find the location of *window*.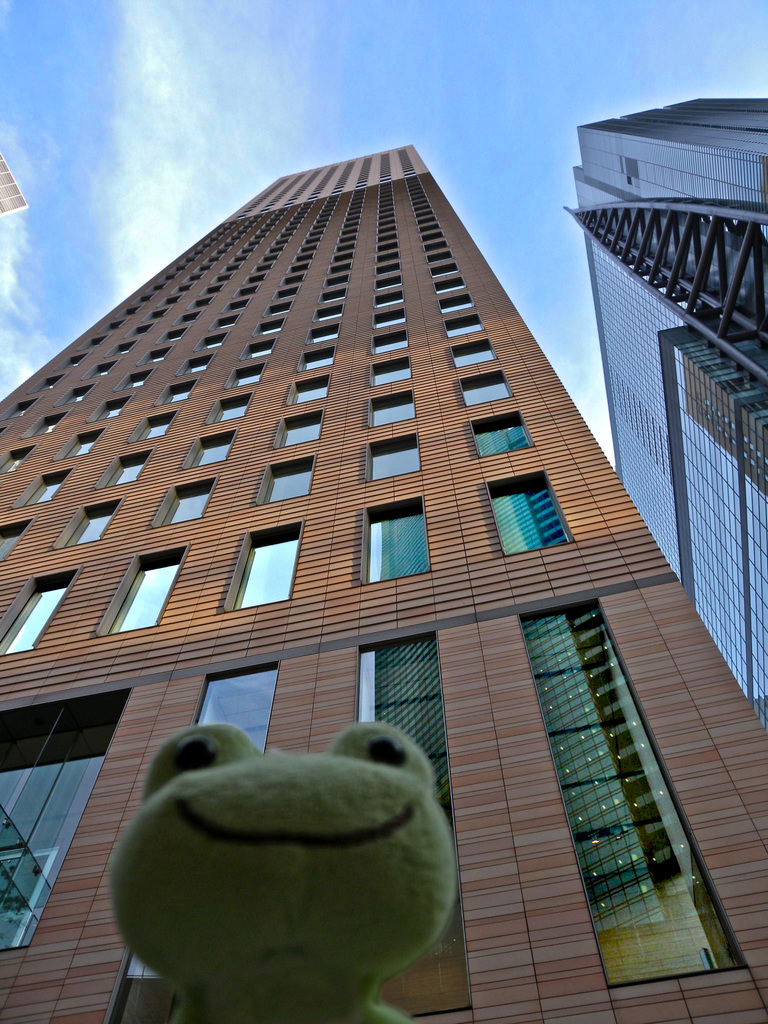
Location: region(369, 328, 408, 352).
